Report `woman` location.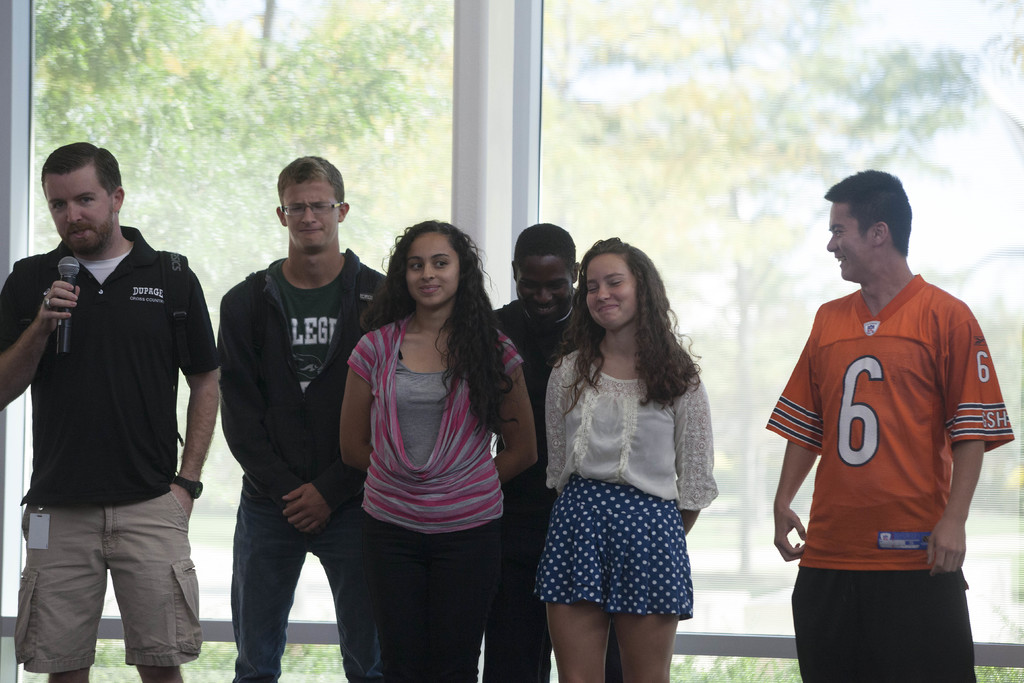
Report: {"x1": 337, "y1": 220, "x2": 538, "y2": 682}.
